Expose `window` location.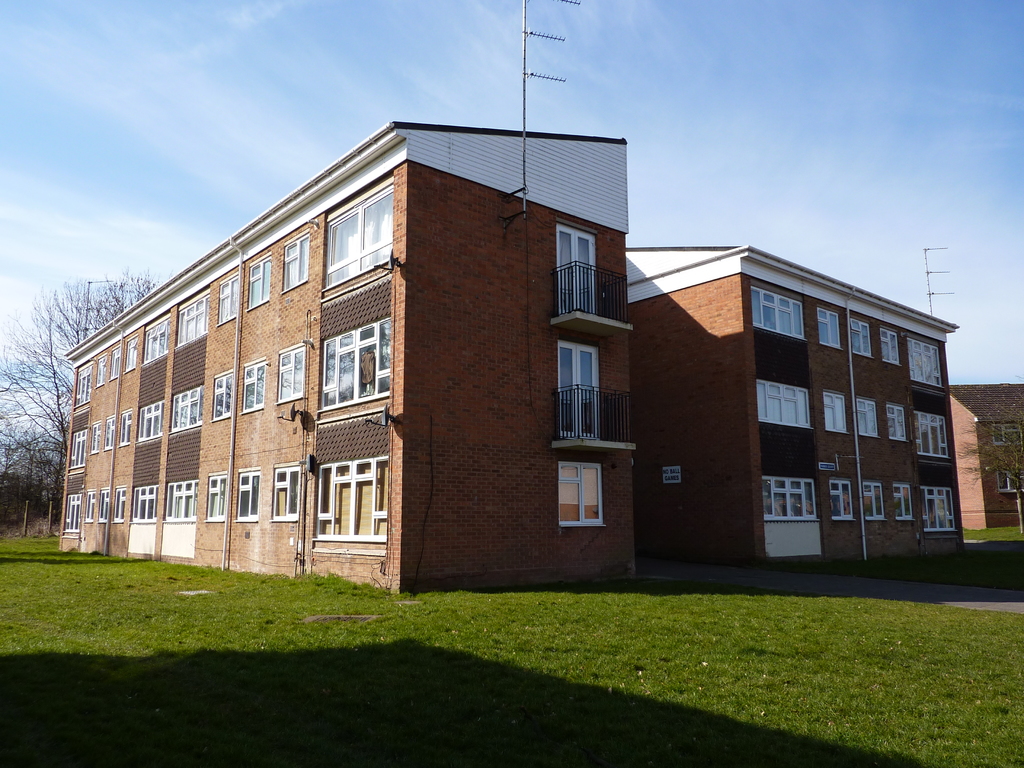
Exposed at x1=95 y1=488 x2=109 y2=522.
